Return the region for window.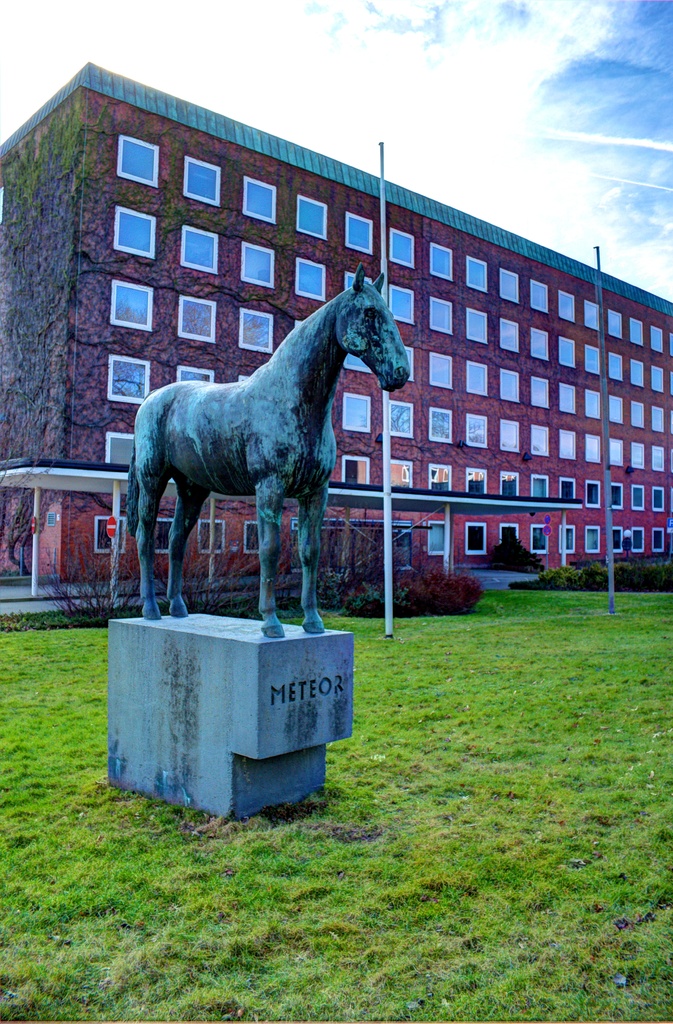
bbox(654, 490, 668, 511).
